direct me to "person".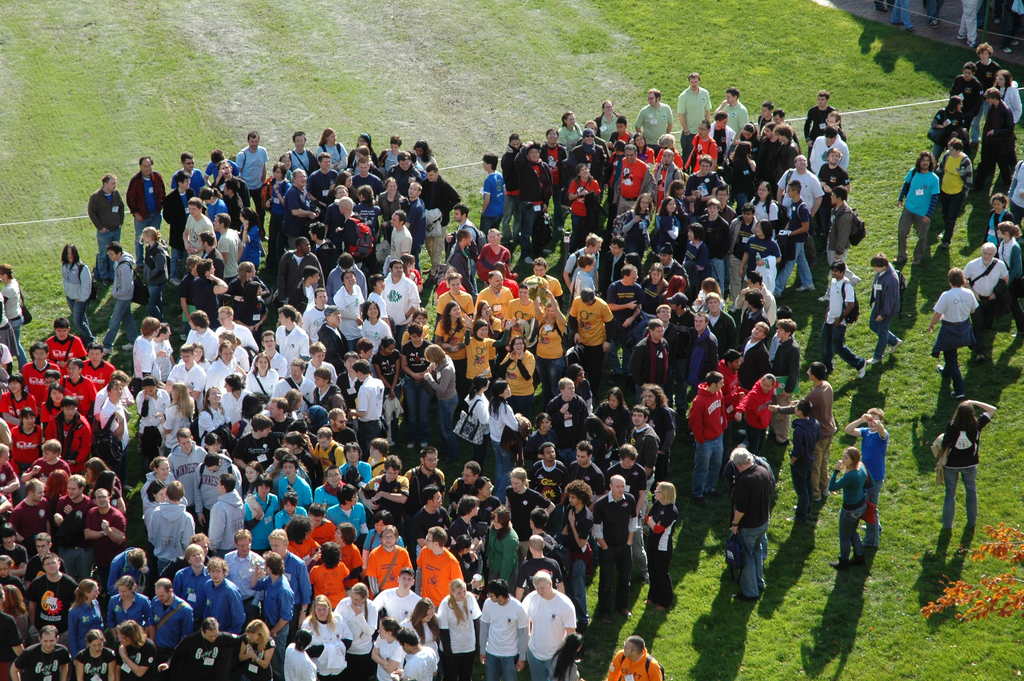
Direction: region(735, 363, 785, 464).
